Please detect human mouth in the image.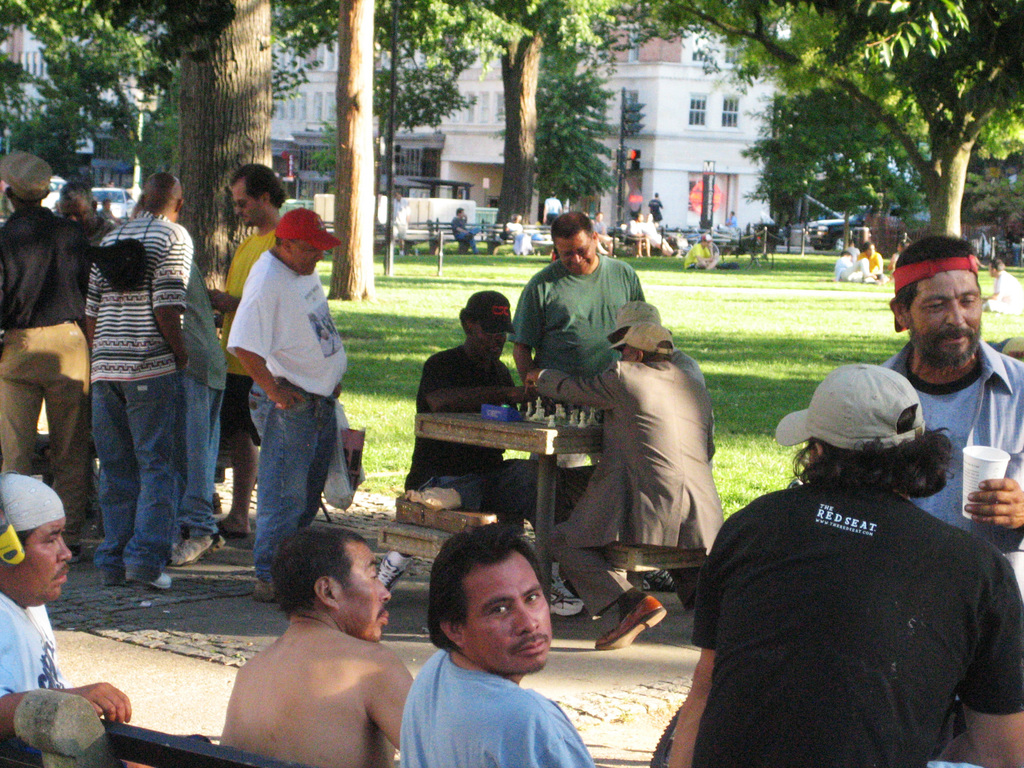
52:566:67:583.
